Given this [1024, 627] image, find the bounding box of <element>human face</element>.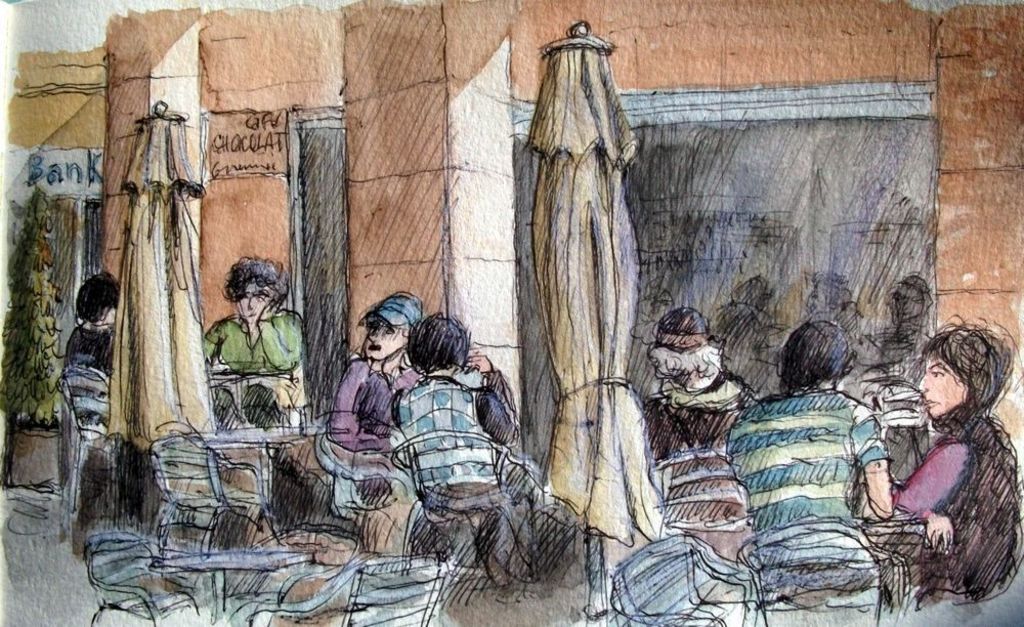
(left=360, top=319, right=415, bottom=357).
